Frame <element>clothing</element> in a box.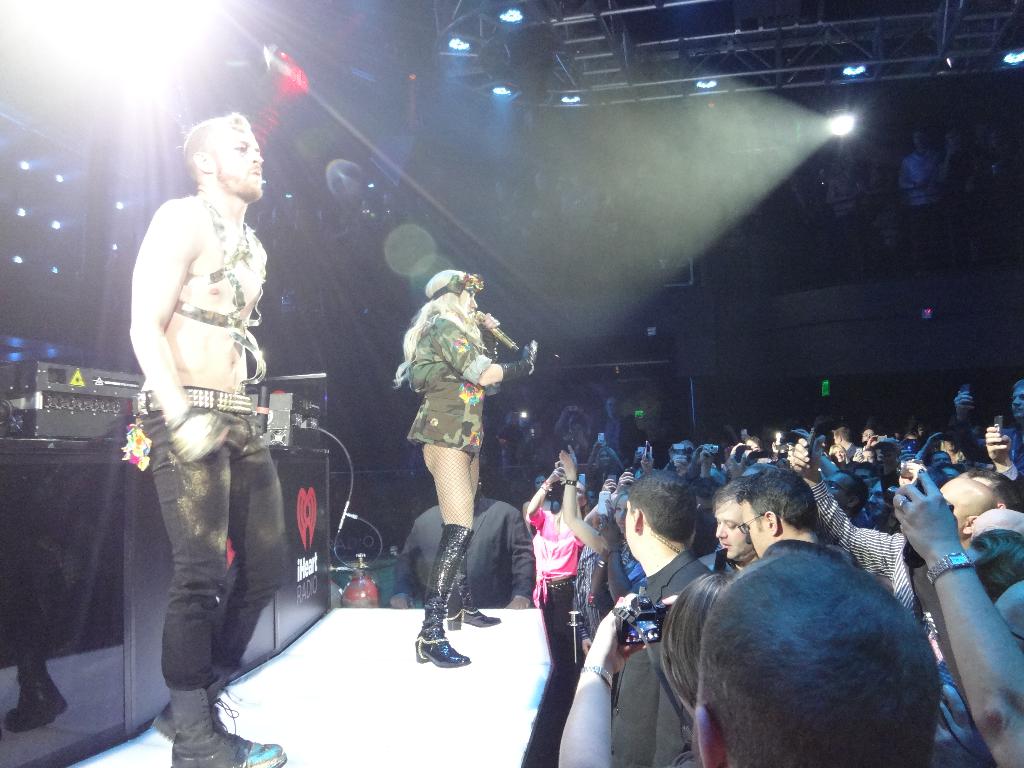
box=[132, 384, 287, 691].
